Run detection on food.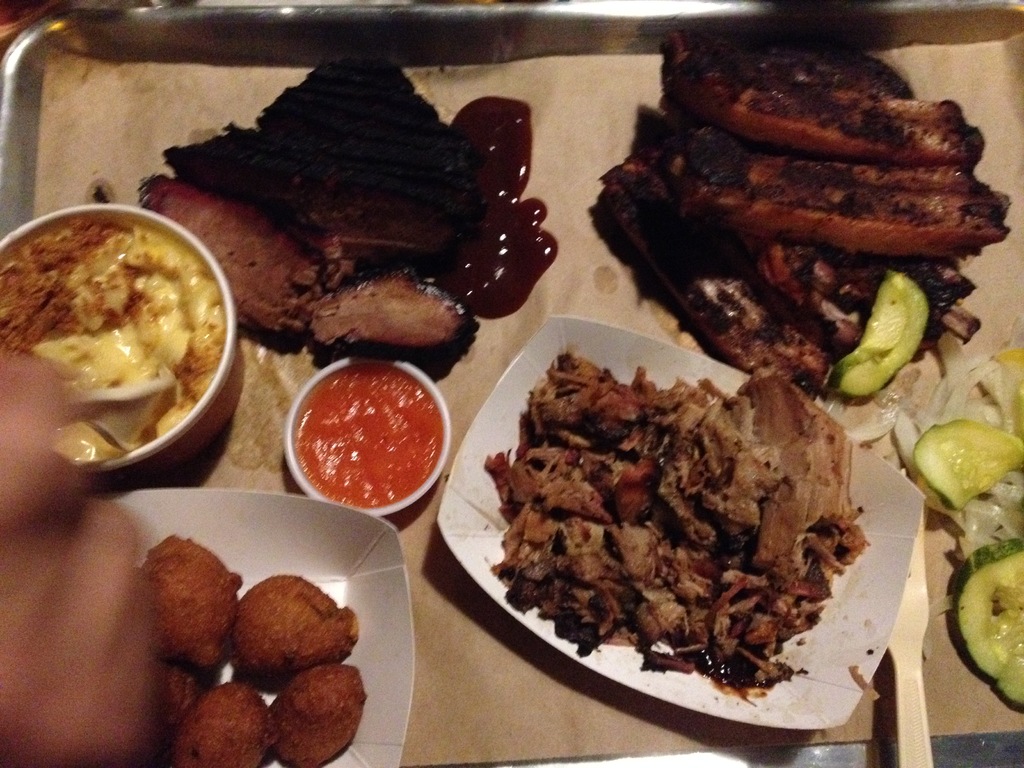
Result: region(161, 684, 277, 767).
